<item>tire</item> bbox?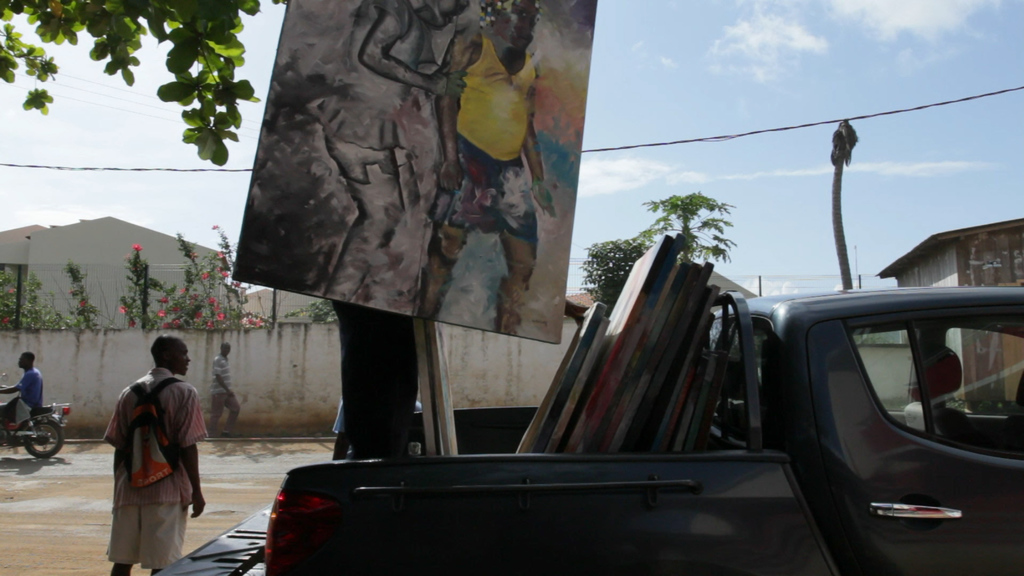
(x1=23, y1=417, x2=68, y2=460)
